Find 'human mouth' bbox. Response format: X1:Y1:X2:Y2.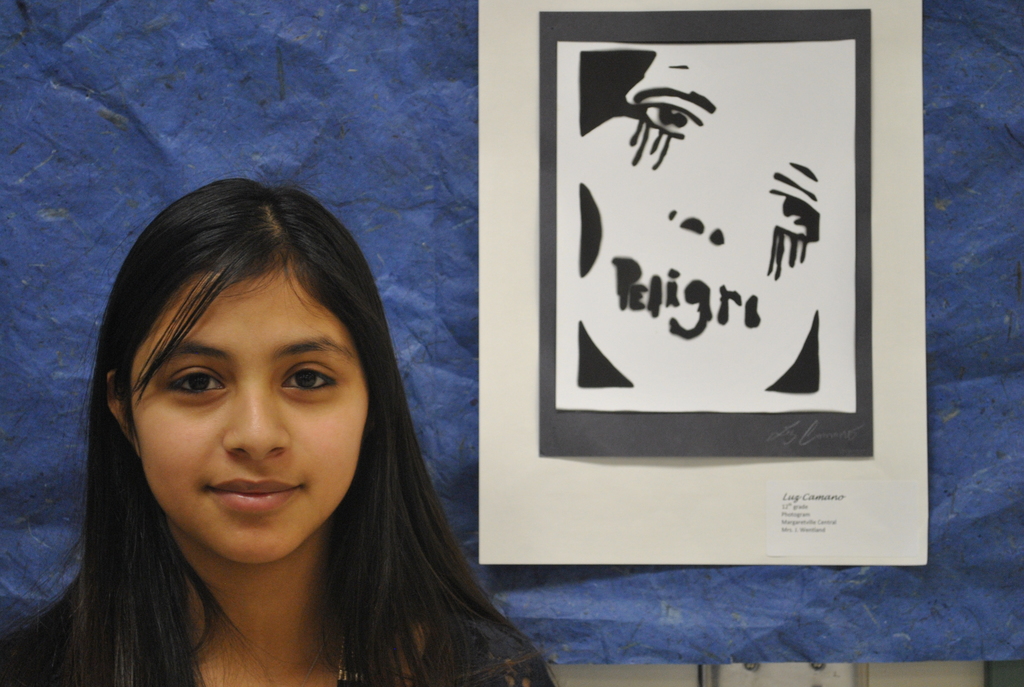
208:473:303:519.
